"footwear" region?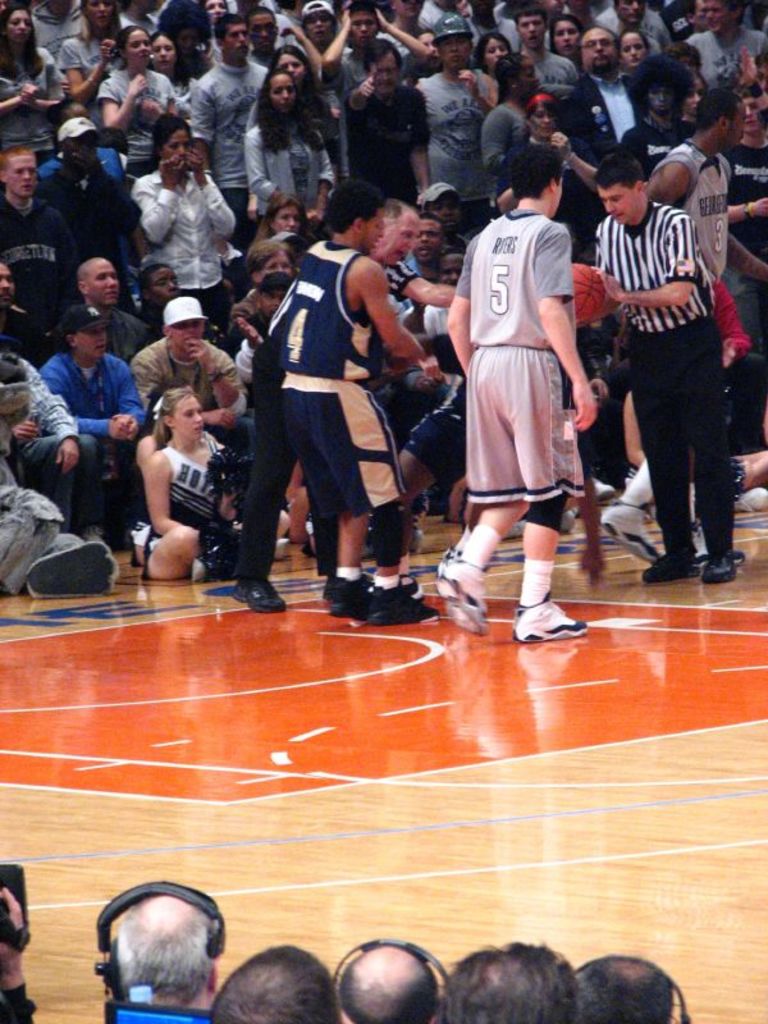
[323,567,370,618]
